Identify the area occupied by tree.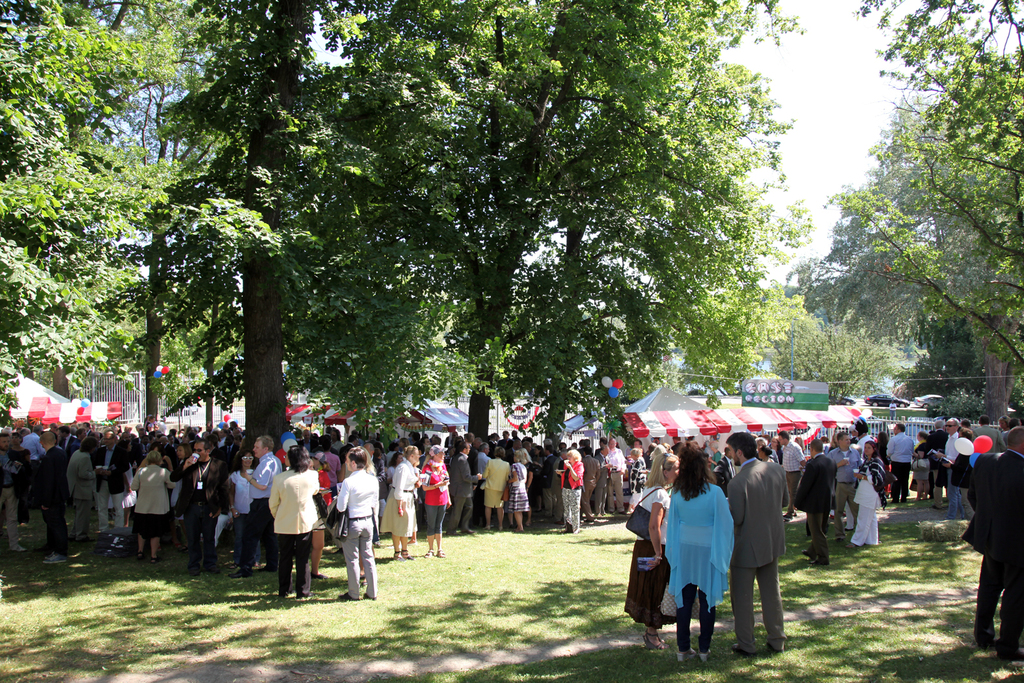
Area: [754,270,906,395].
